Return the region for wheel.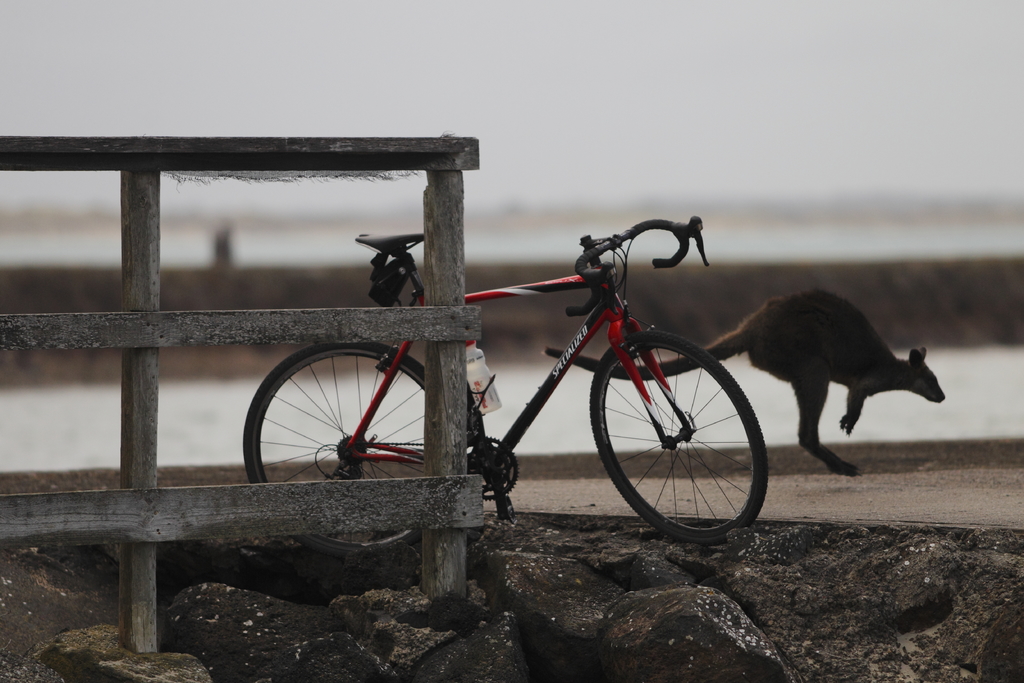
l=243, t=341, r=424, b=559.
